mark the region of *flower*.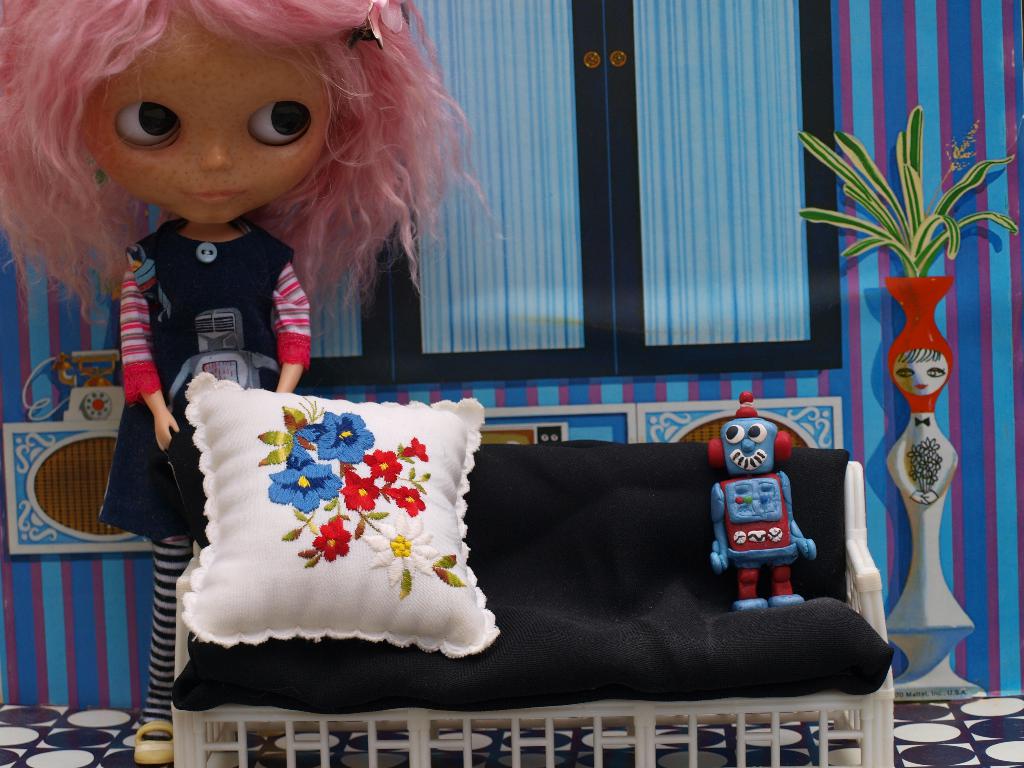
Region: {"left": 304, "top": 410, "right": 387, "bottom": 470}.
